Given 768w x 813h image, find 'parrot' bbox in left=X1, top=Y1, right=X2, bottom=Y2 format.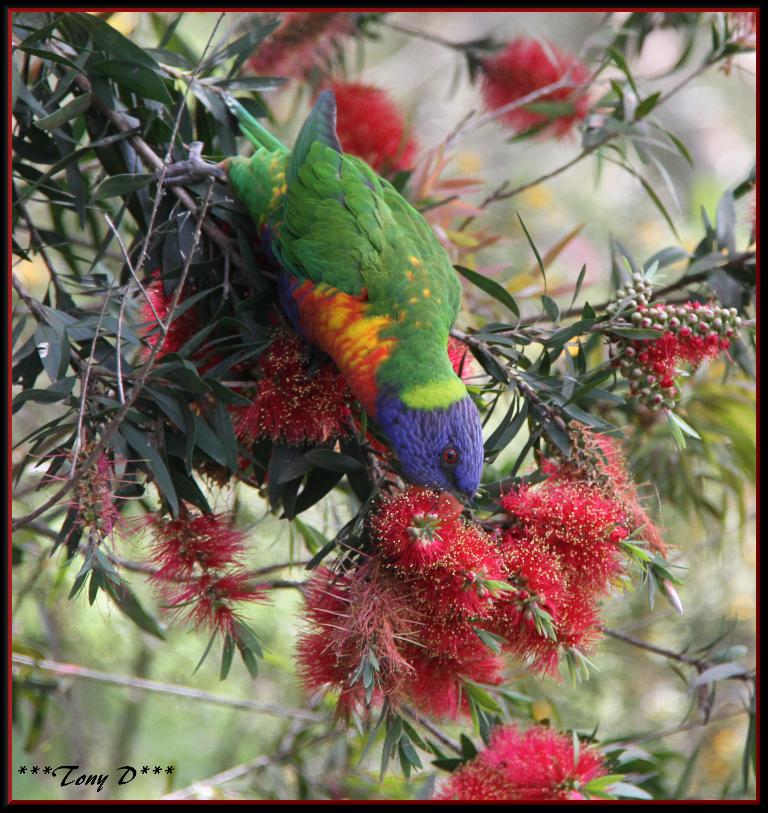
left=155, top=89, right=486, bottom=501.
